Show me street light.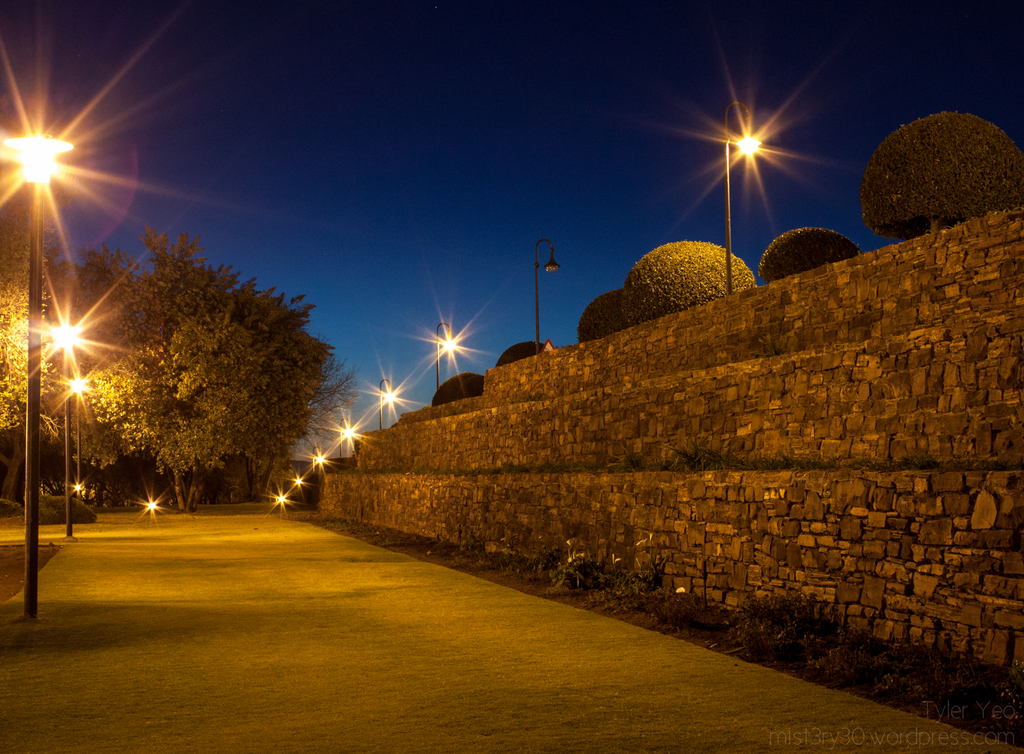
street light is here: bbox=[506, 234, 582, 351].
